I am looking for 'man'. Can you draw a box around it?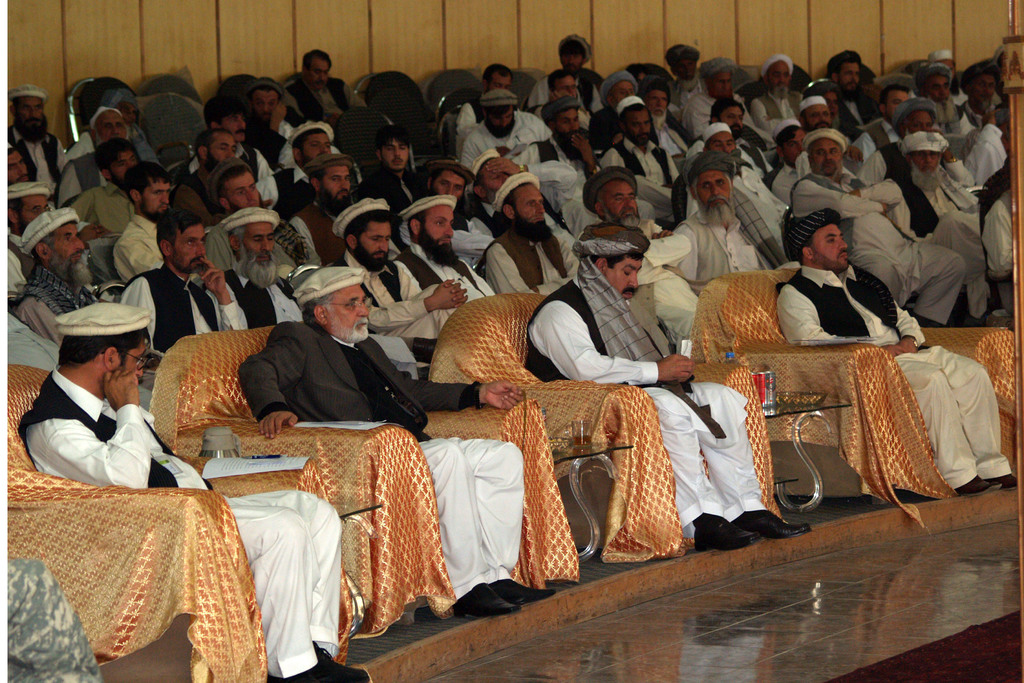
Sure, the bounding box is 753, 56, 808, 150.
